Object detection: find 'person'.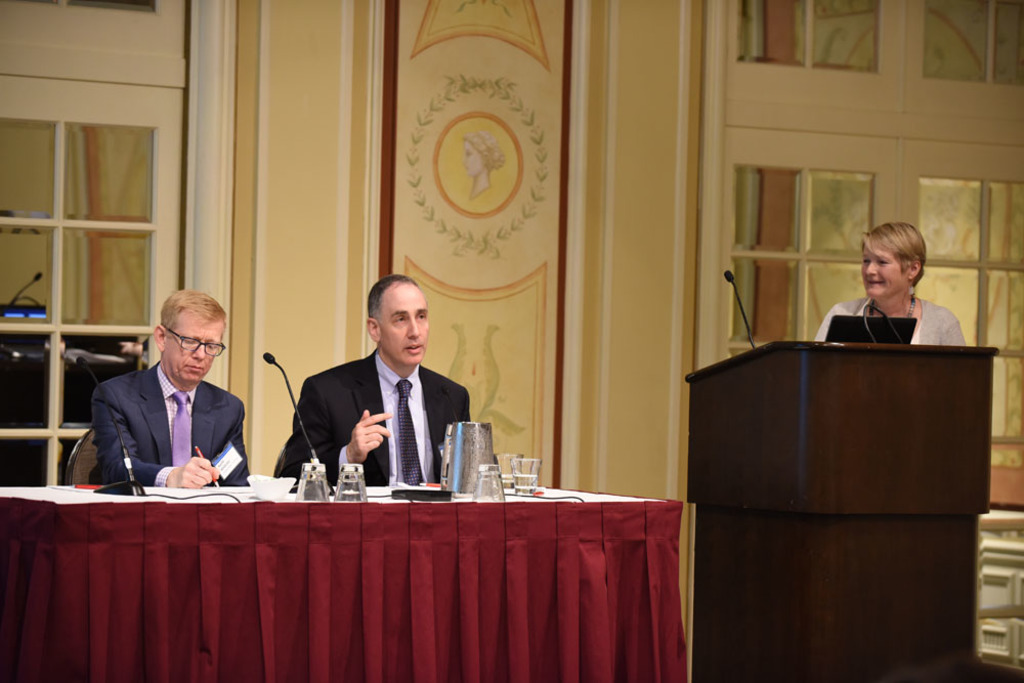
detection(88, 292, 252, 488).
